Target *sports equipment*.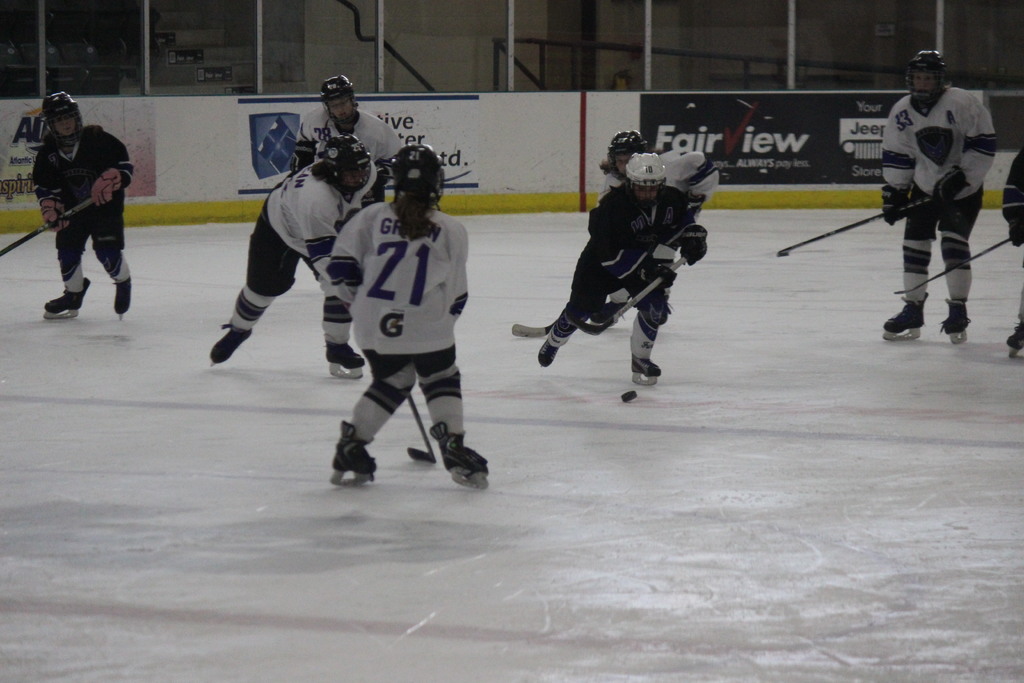
Target region: rect(332, 423, 378, 488).
